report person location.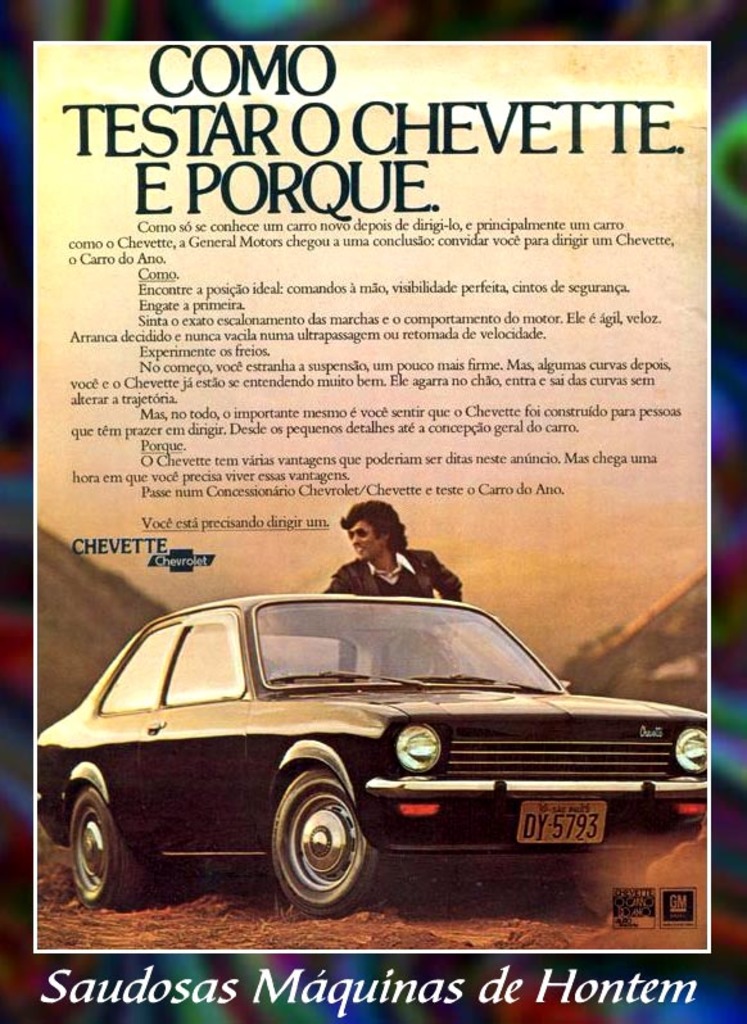
Report: bbox=[318, 499, 471, 643].
